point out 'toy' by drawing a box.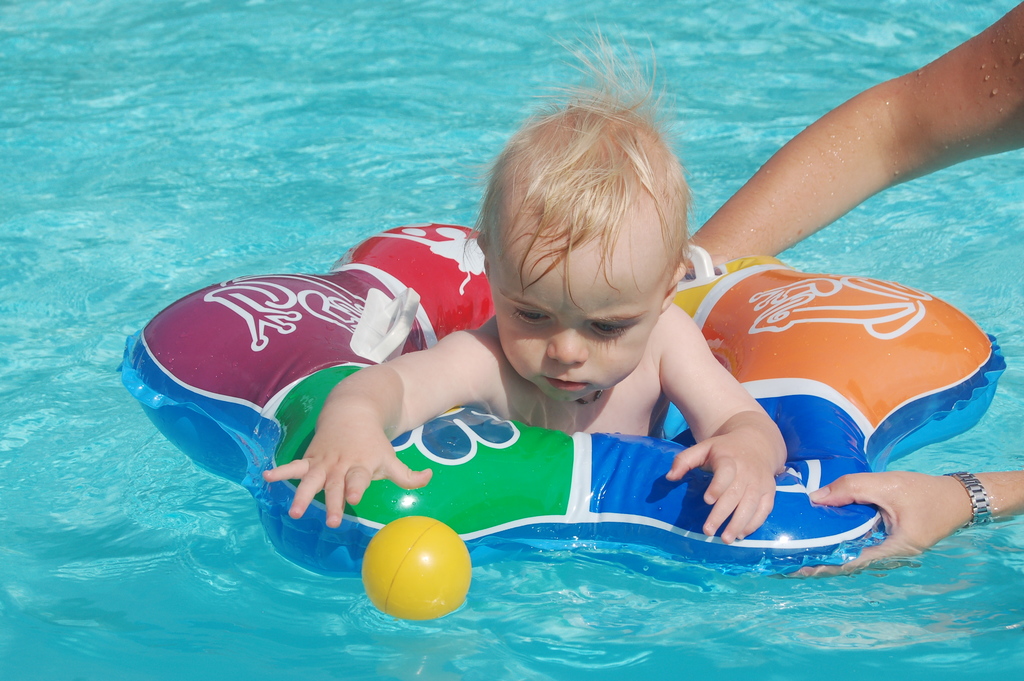
box=[359, 505, 476, 627].
